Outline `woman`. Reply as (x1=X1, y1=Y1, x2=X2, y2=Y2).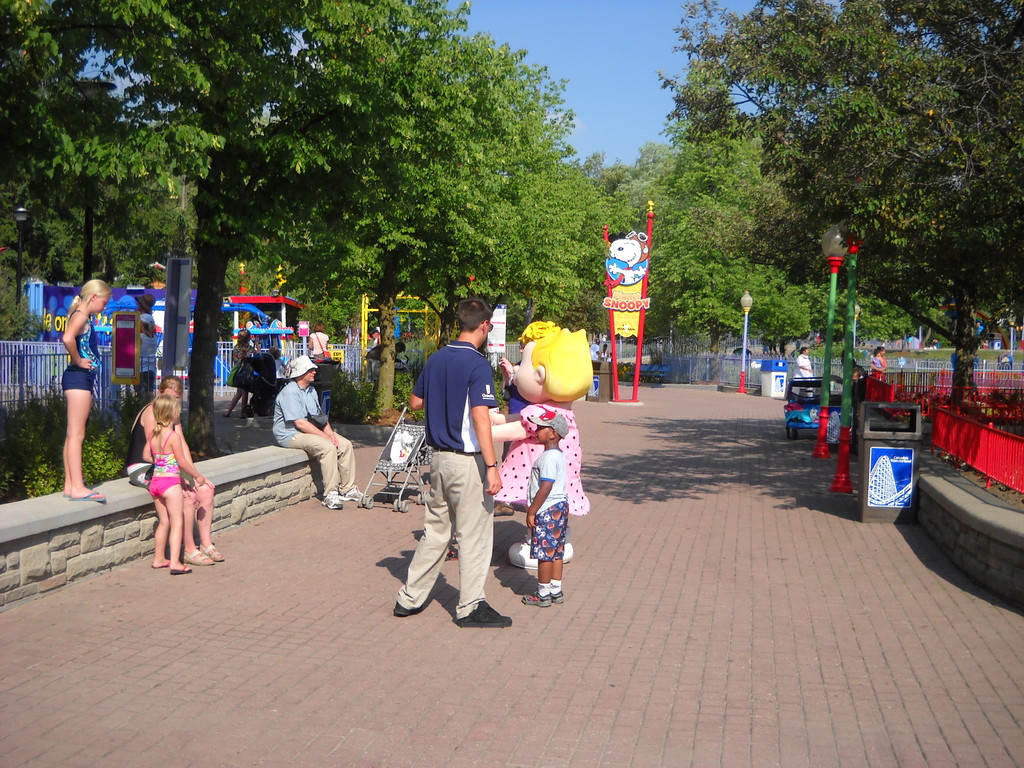
(x1=872, y1=347, x2=887, y2=379).
